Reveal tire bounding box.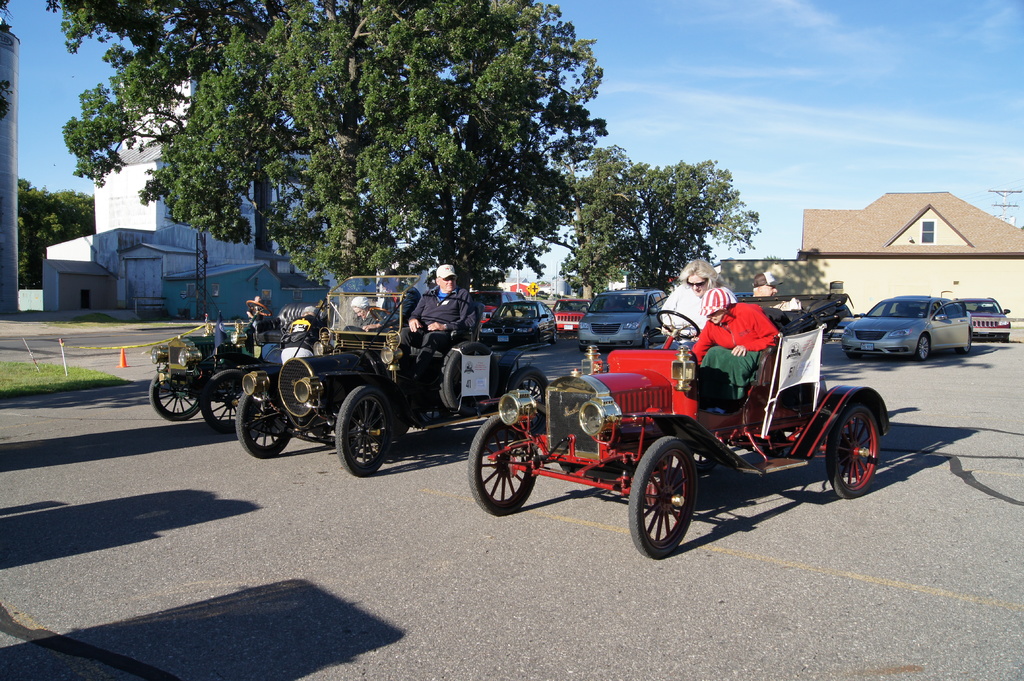
Revealed: bbox=[828, 403, 881, 497].
